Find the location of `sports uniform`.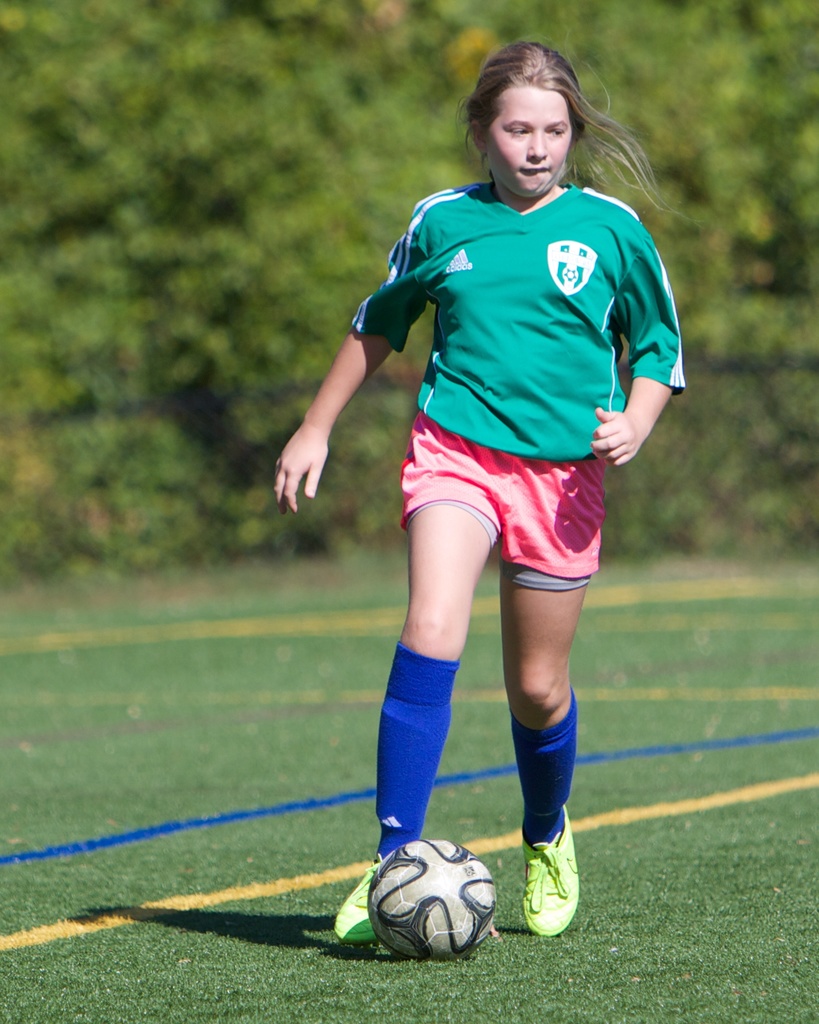
Location: region(333, 188, 694, 957).
